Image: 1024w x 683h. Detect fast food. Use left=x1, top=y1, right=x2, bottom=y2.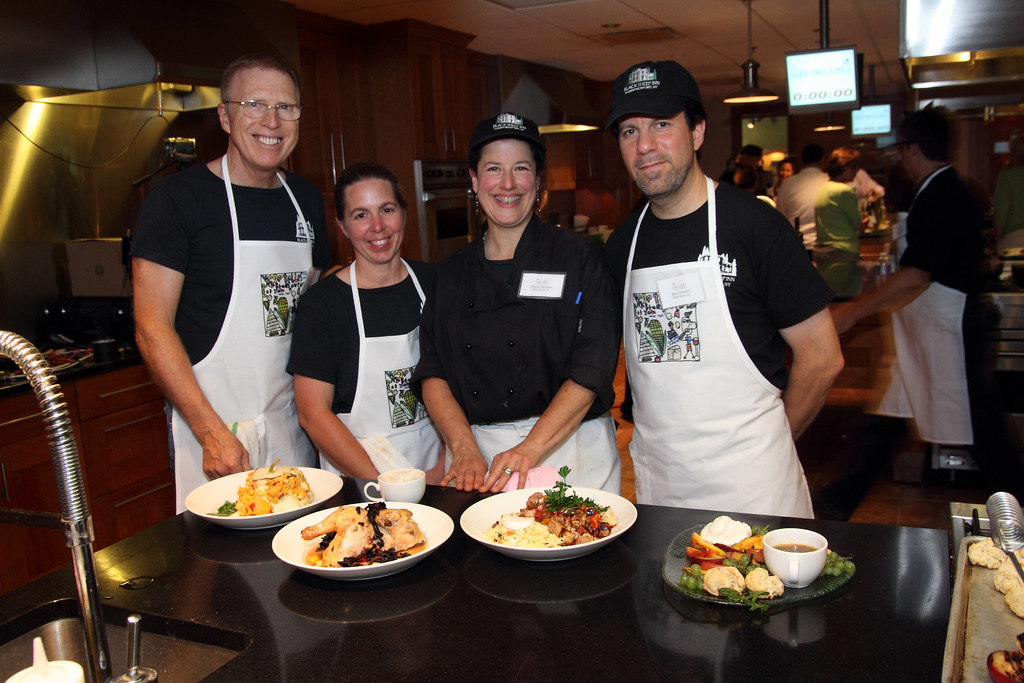
left=490, top=487, right=604, bottom=547.
